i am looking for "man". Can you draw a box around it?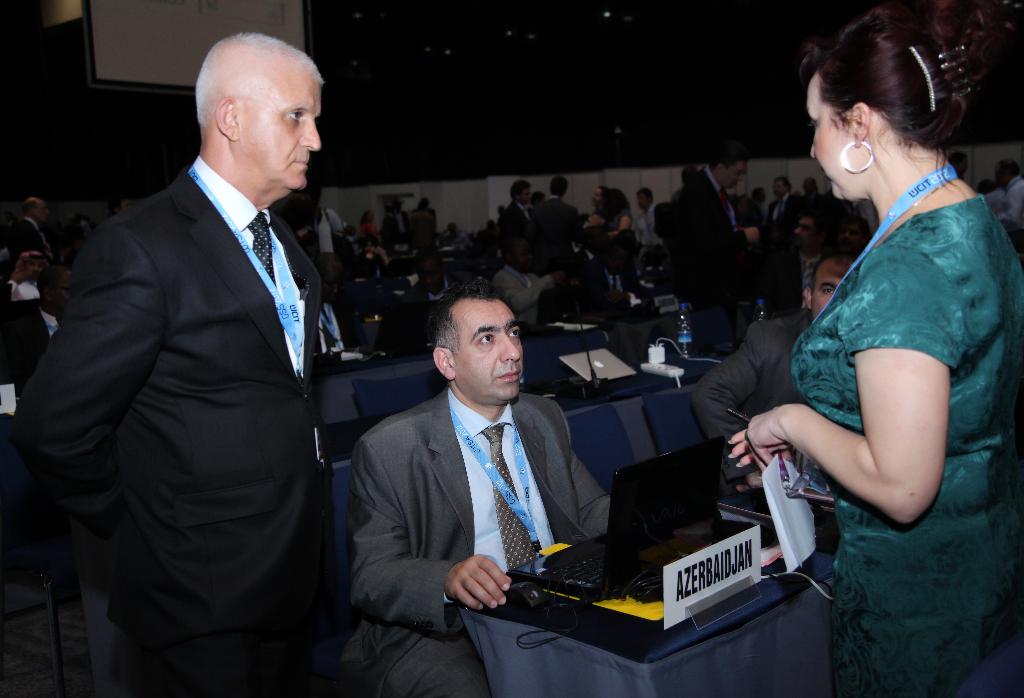
Sure, the bounding box is (x1=14, y1=30, x2=323, y2=697).
